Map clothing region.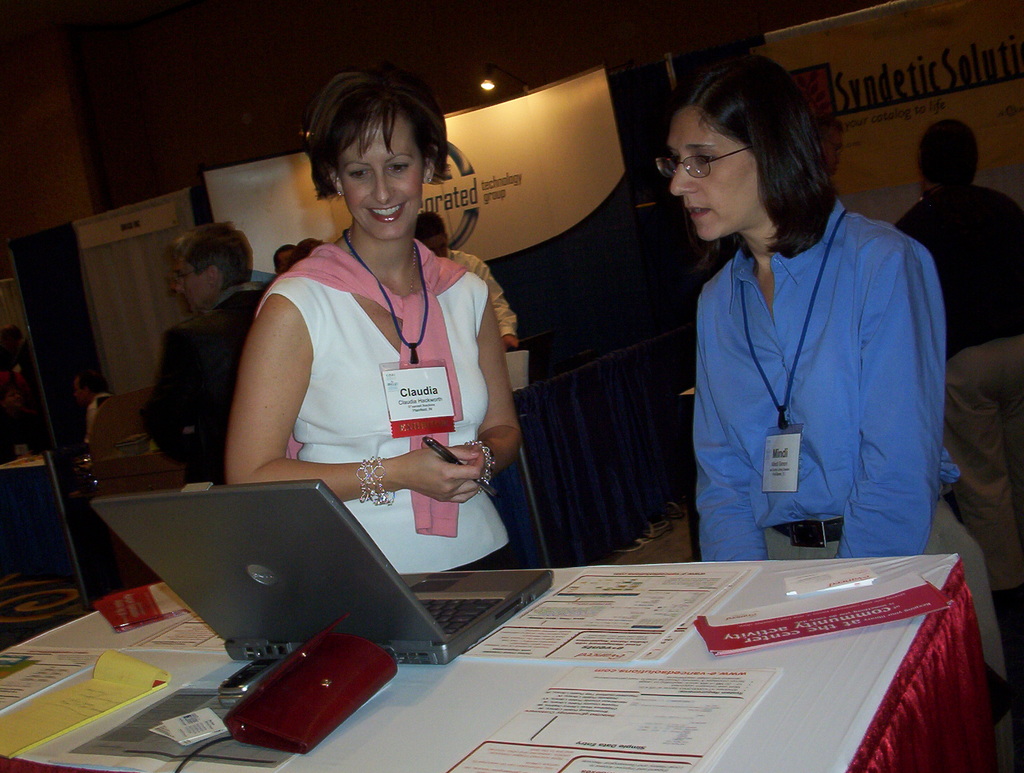
Mapped to crop(656, 153, 950, 575).
